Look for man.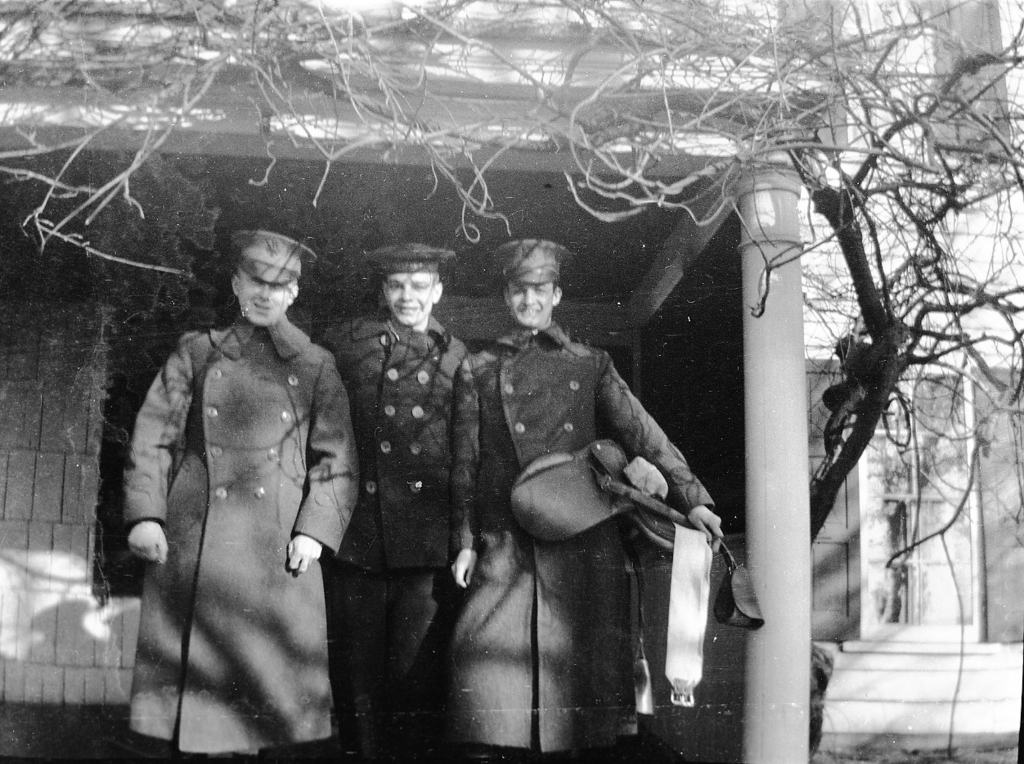
Found: crop(426, 236, 719, 753).
